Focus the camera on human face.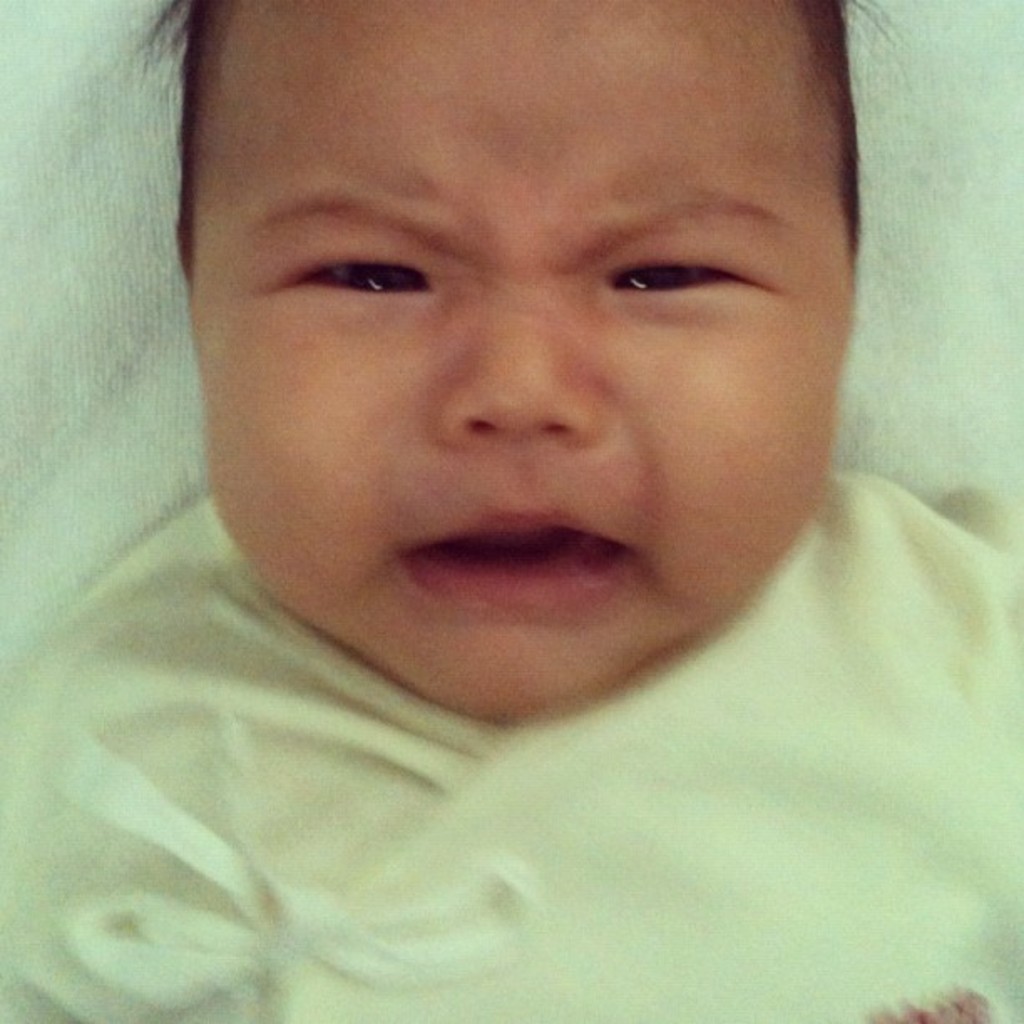
Focus region: bbox=(201, 0, 850, 718).
